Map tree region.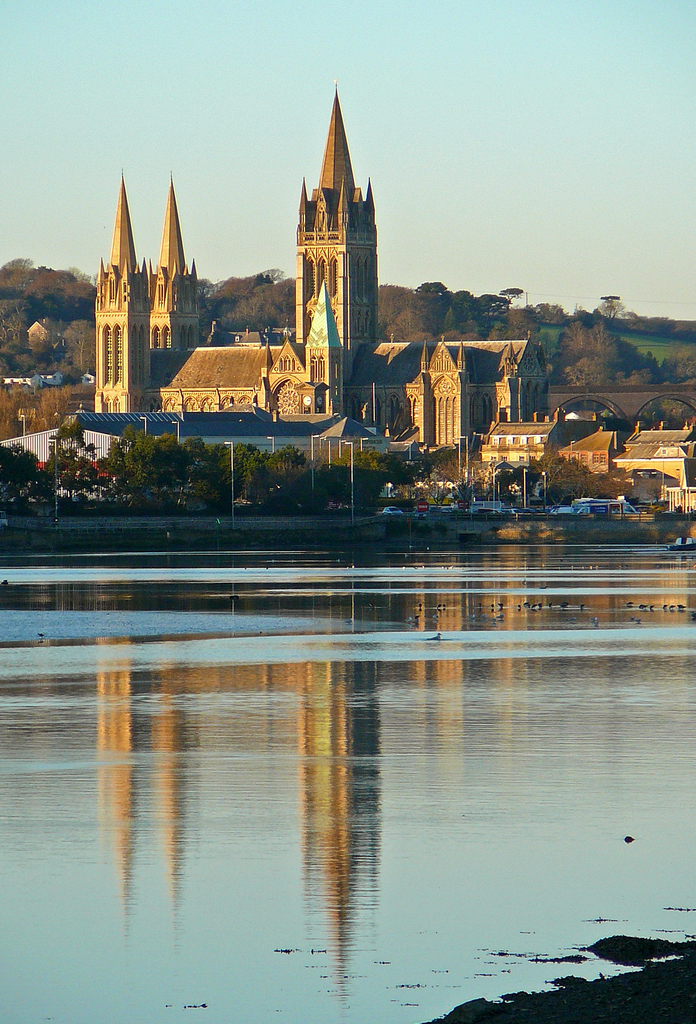
Mapped to (106,422,155,508).
